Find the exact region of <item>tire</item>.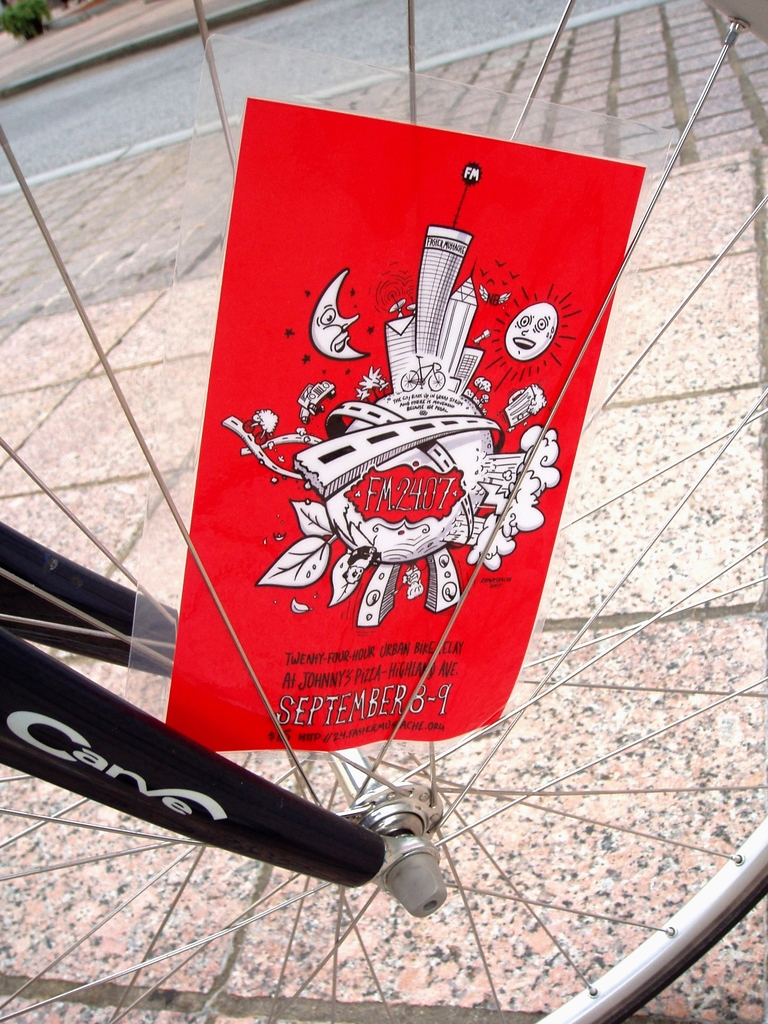
Exact region: [0, 0, 767, 1023].
